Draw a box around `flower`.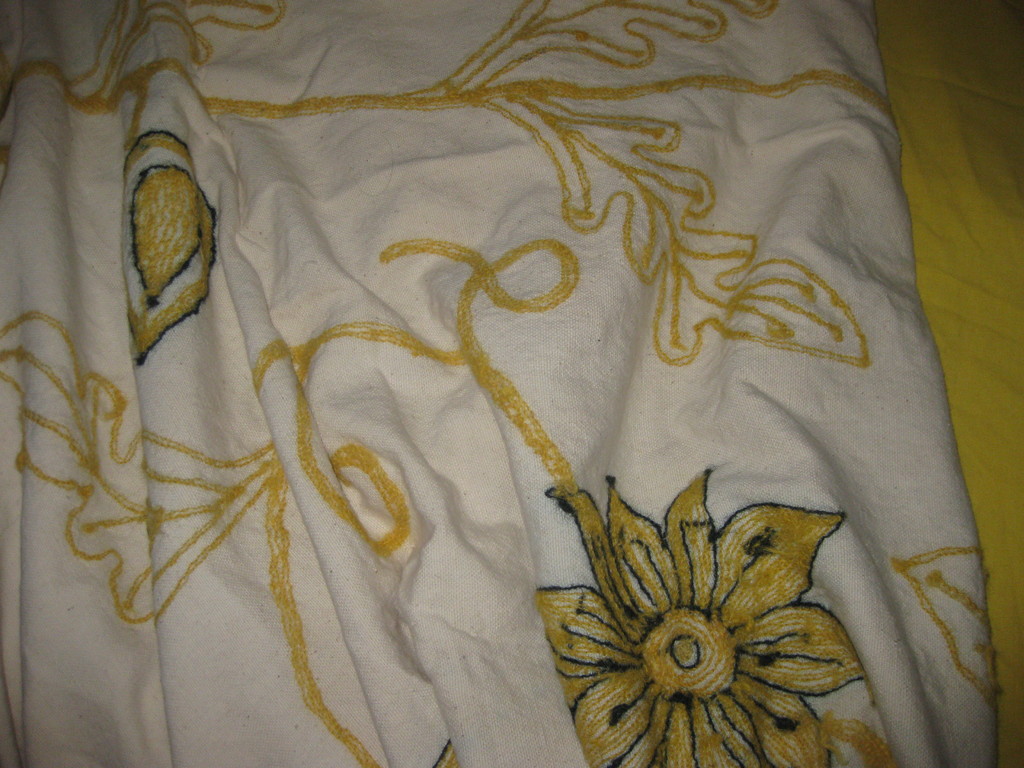
(507,445,878,748).
